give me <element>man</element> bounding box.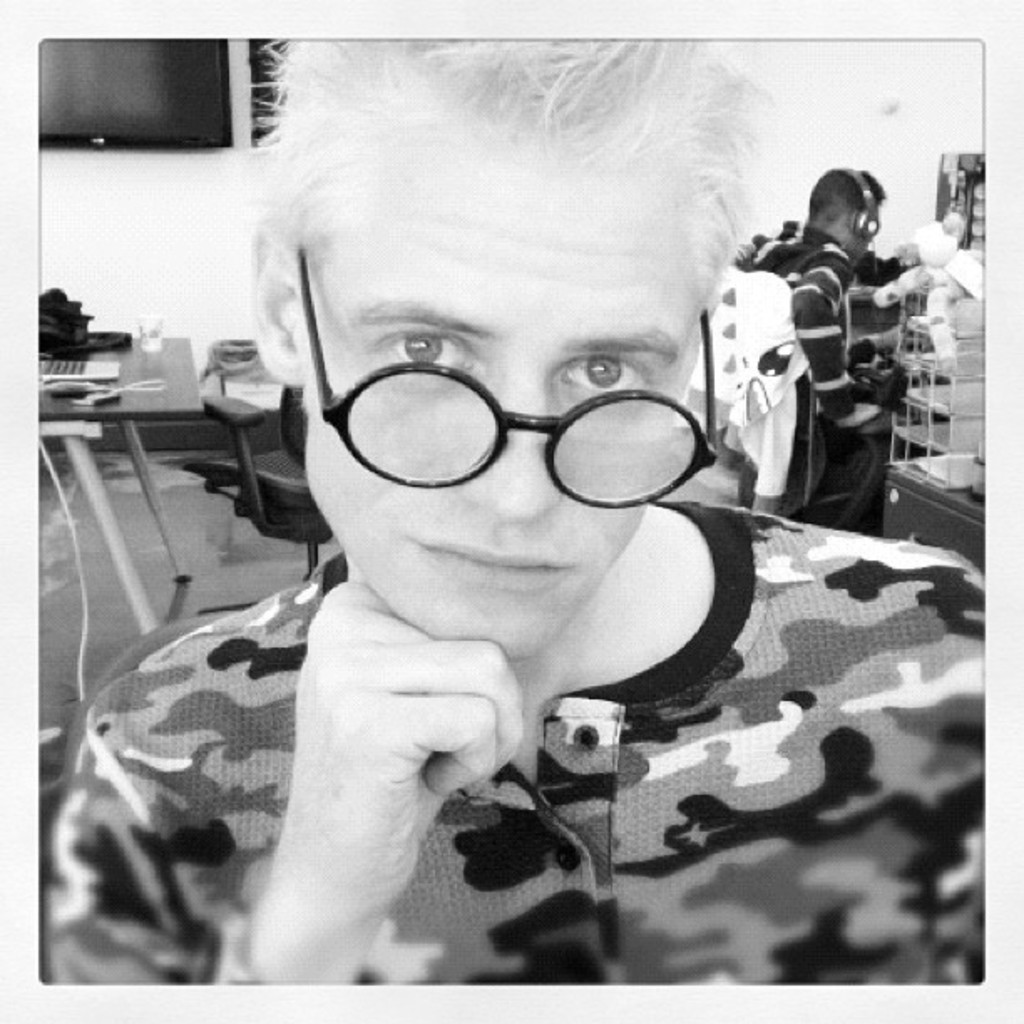
locate(45, 112, 994, 1004).
